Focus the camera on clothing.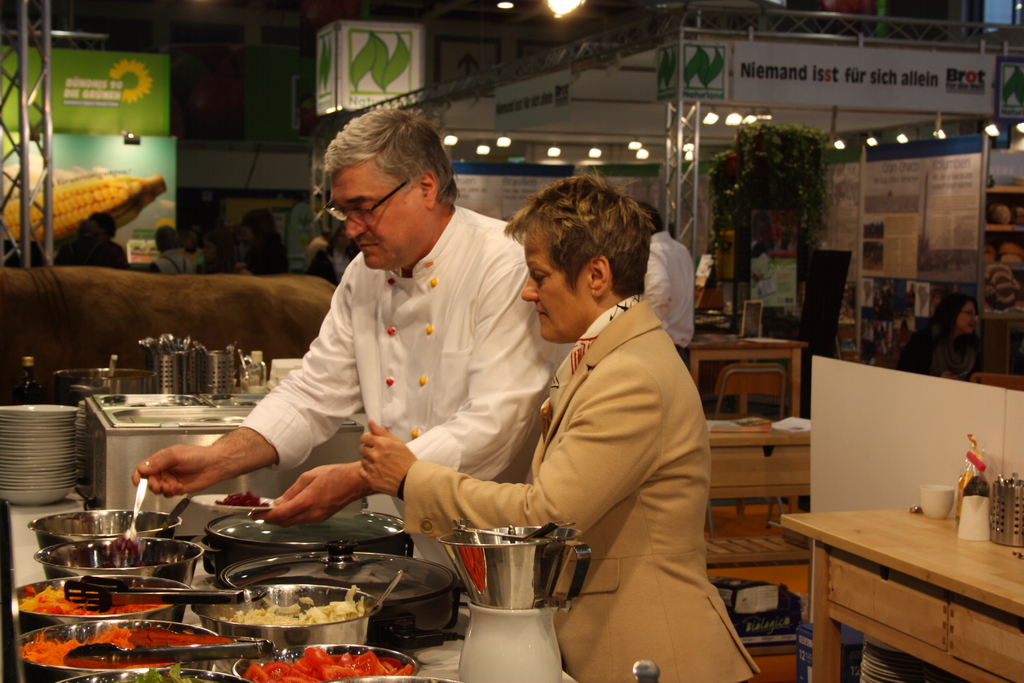
Focus region: 305 235 327 269.
